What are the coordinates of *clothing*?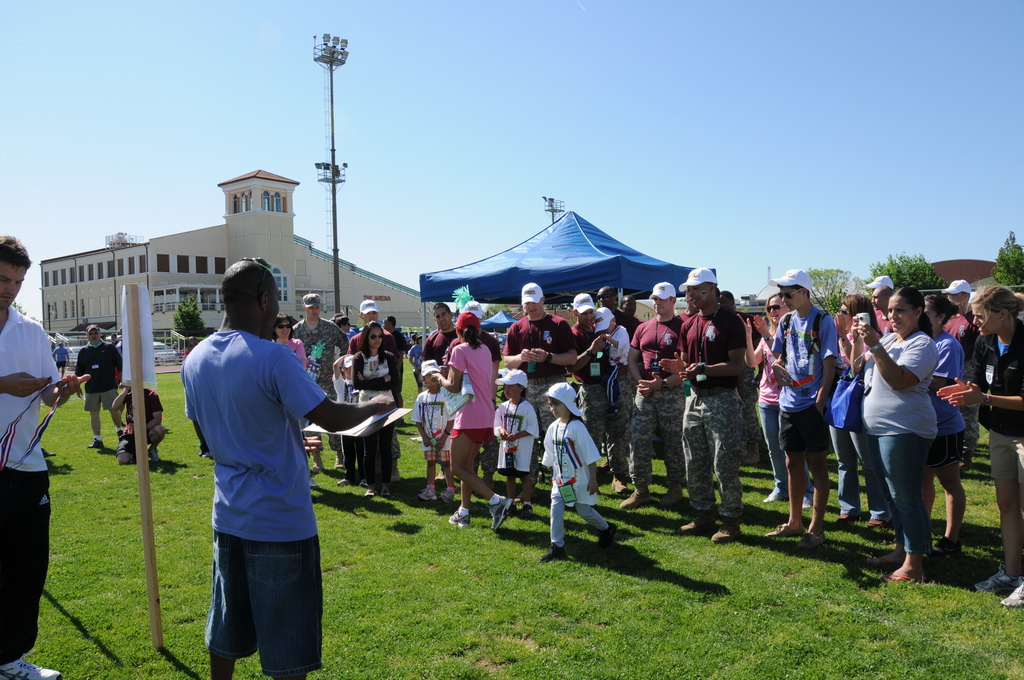
(x1=934, y1=324, x2=977, y2=465).
